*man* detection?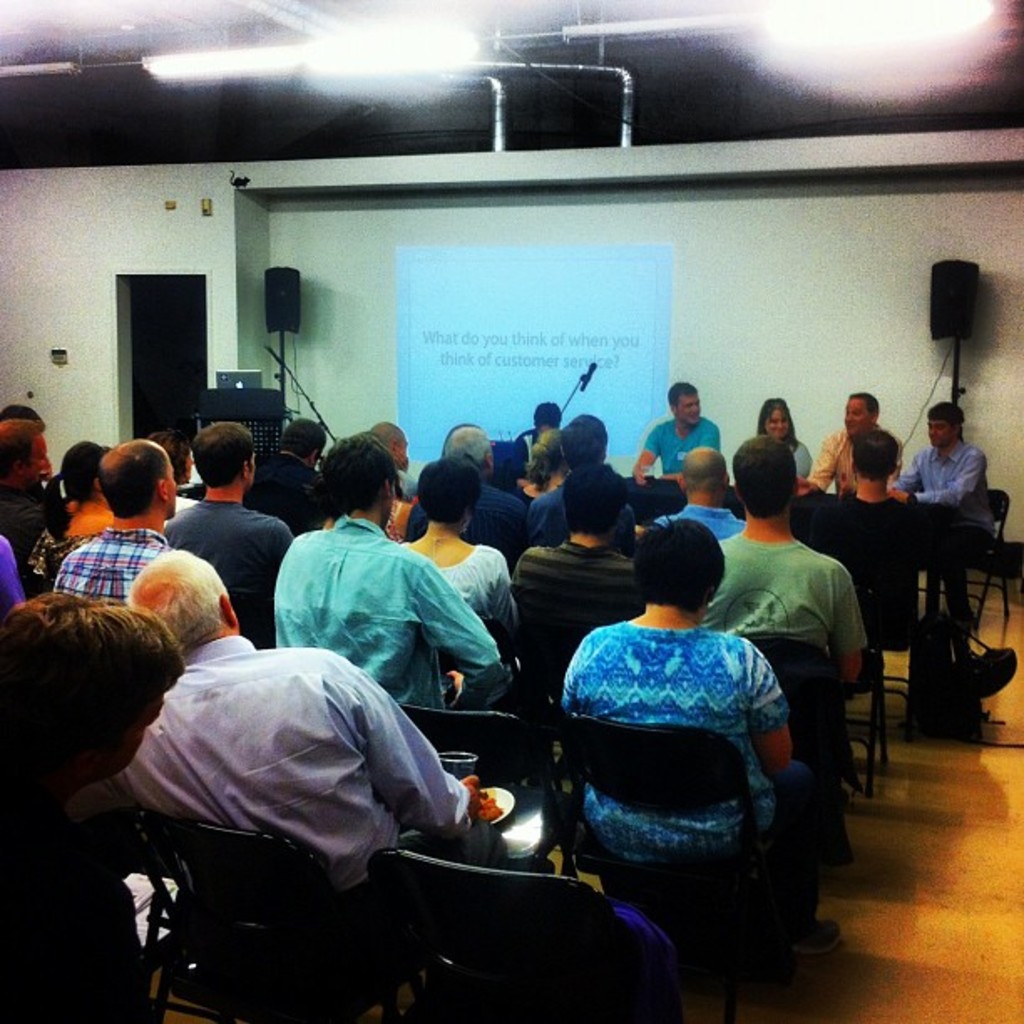
bbox(405, 427, 525, 562)
